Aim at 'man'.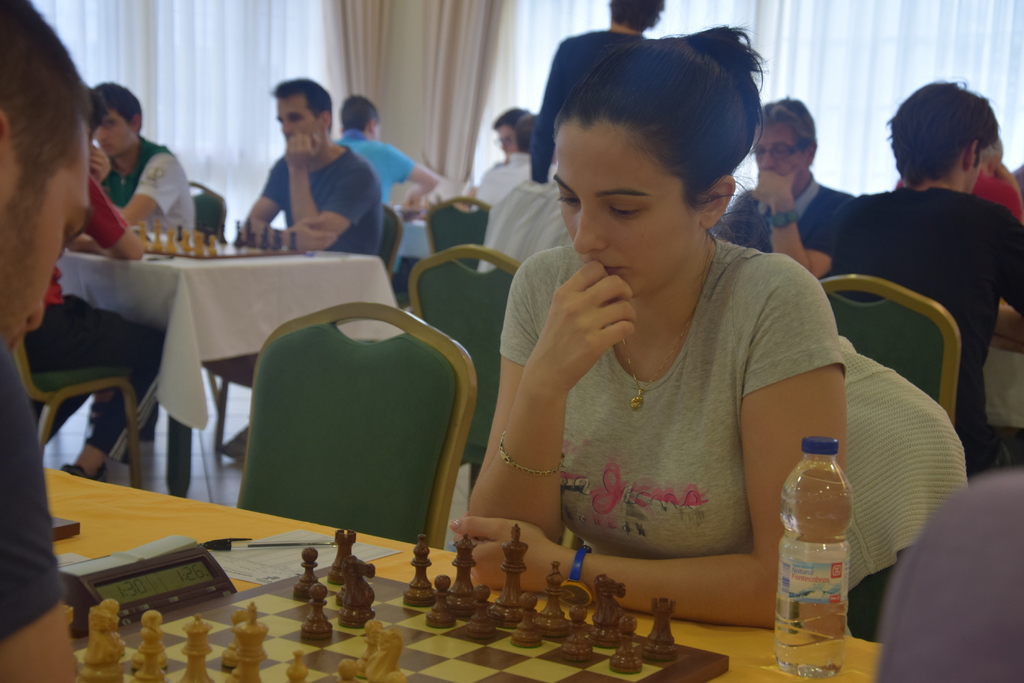
Aimed at box=[828, 71, 1023, 471].
